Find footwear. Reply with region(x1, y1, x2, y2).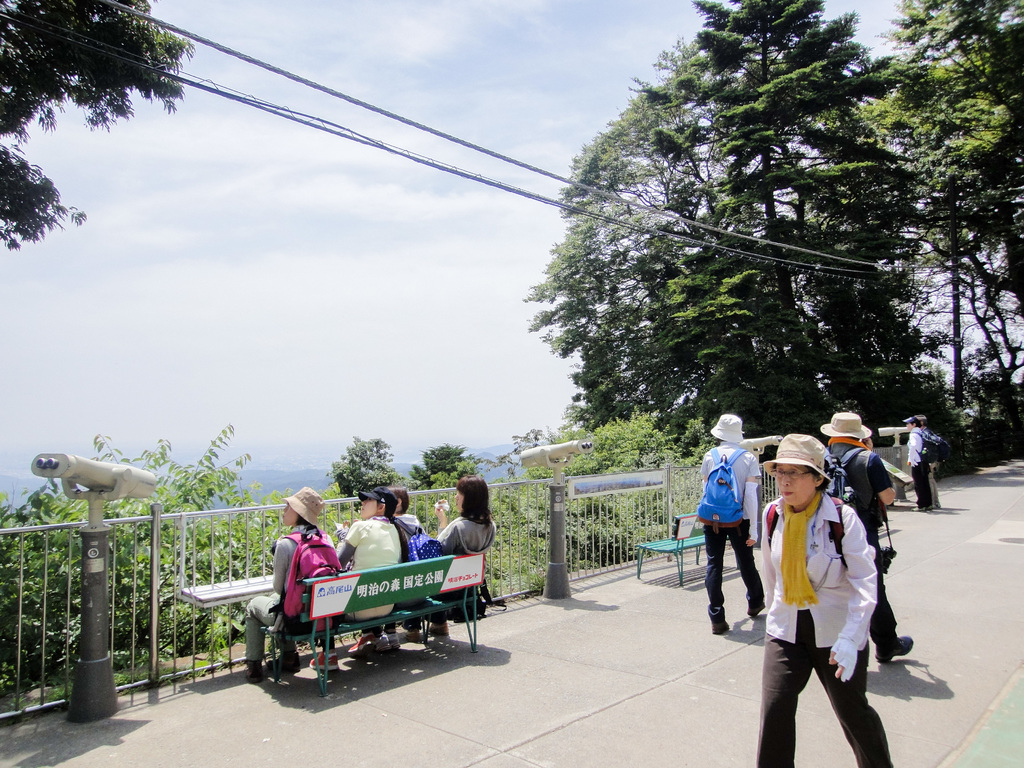
region(747, 599, 765, 621).
